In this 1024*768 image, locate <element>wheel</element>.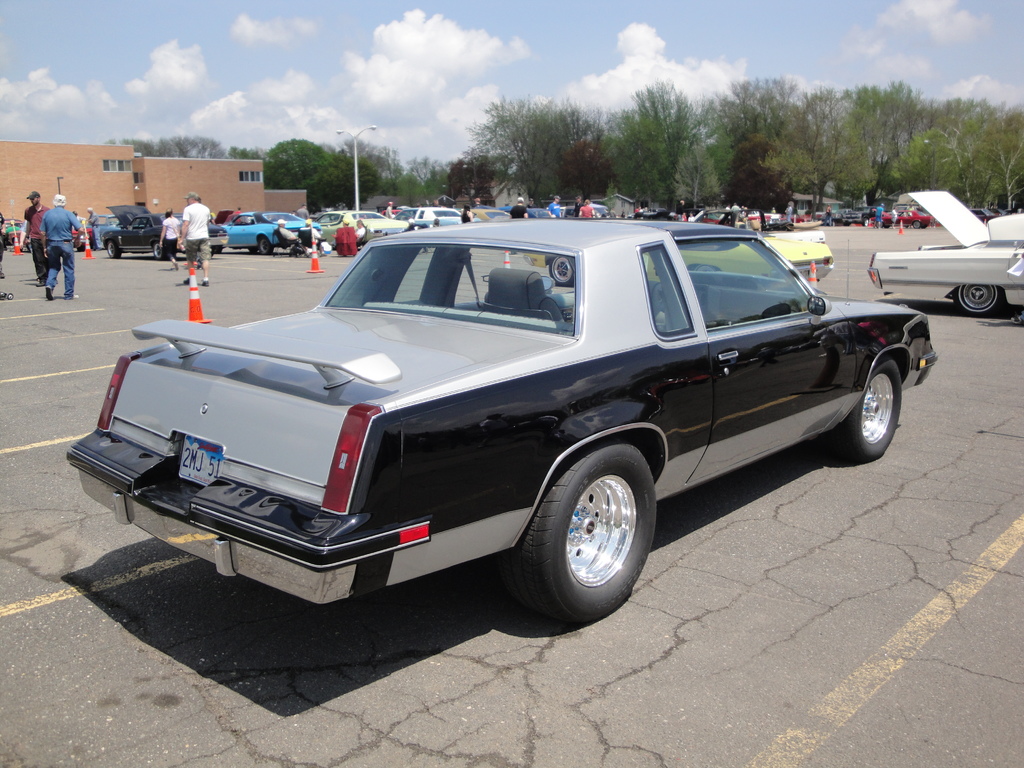
Bounding box: [x1=107, y1=241, x2=120, y2=258].
